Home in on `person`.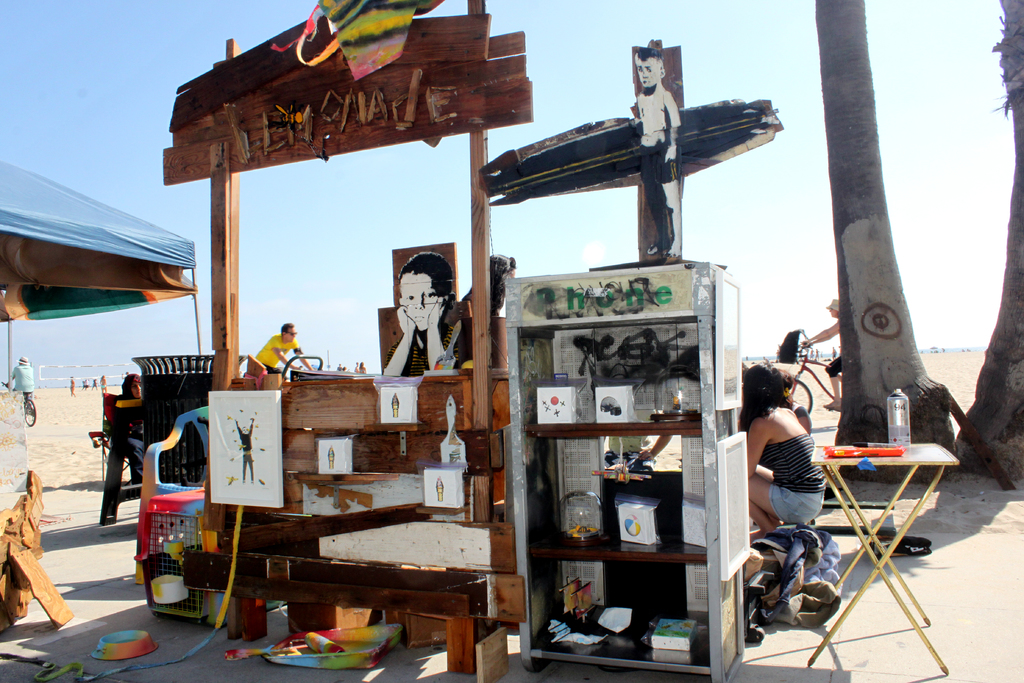
Homed in at [113,369,147,463].
